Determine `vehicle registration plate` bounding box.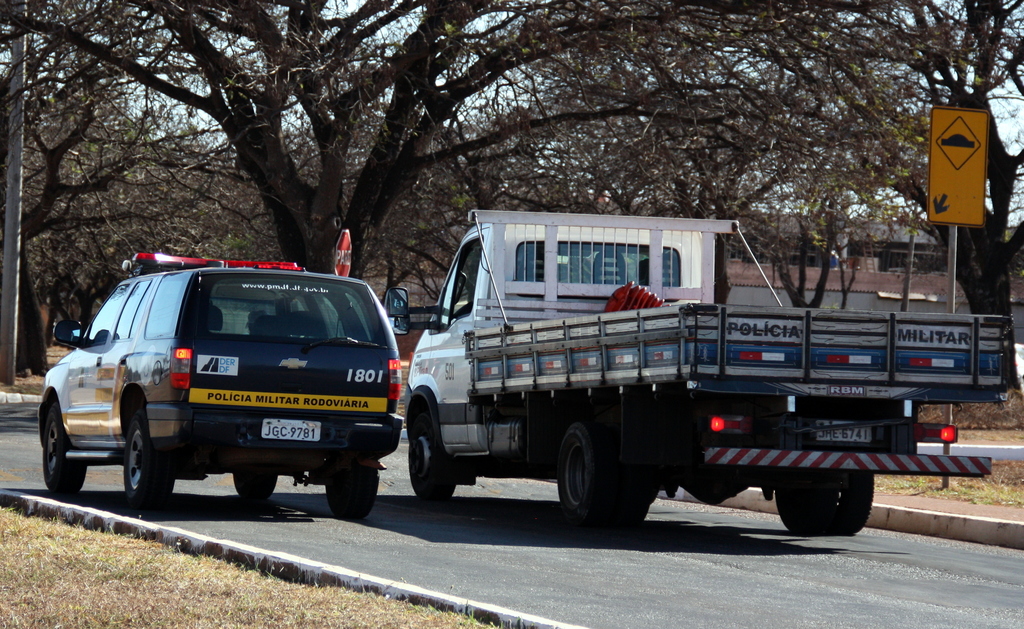
Determined: box(260, 416, 323, 437).
